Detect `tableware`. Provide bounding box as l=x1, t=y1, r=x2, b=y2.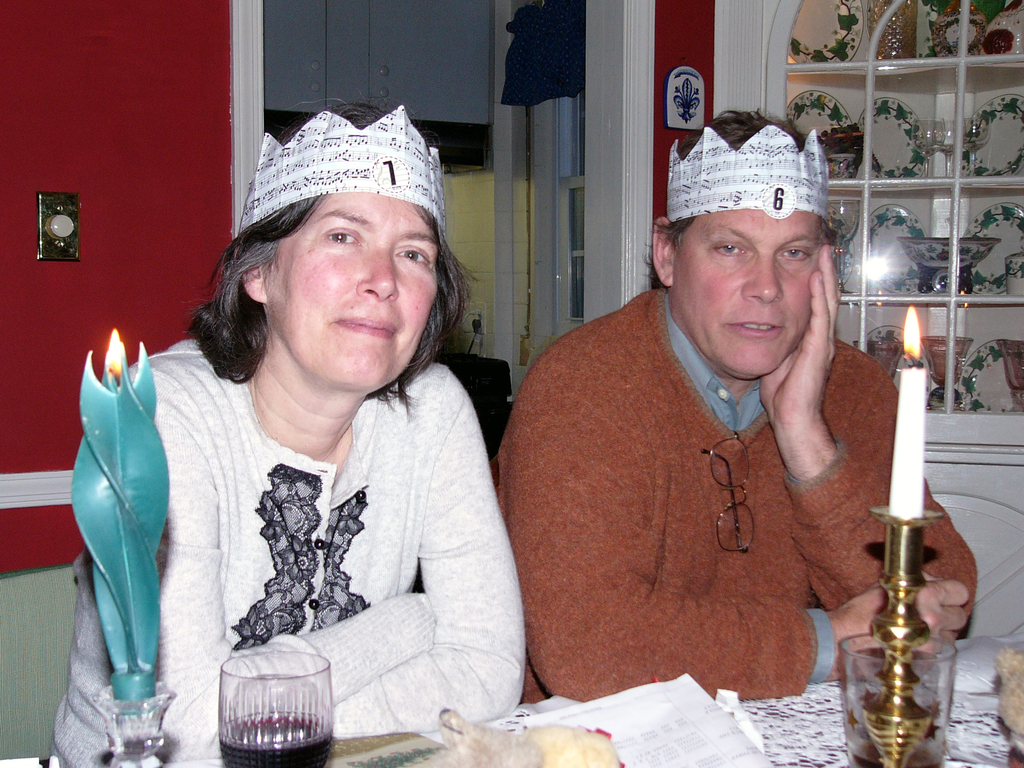
l=860, t=322, r=942, b=404.
